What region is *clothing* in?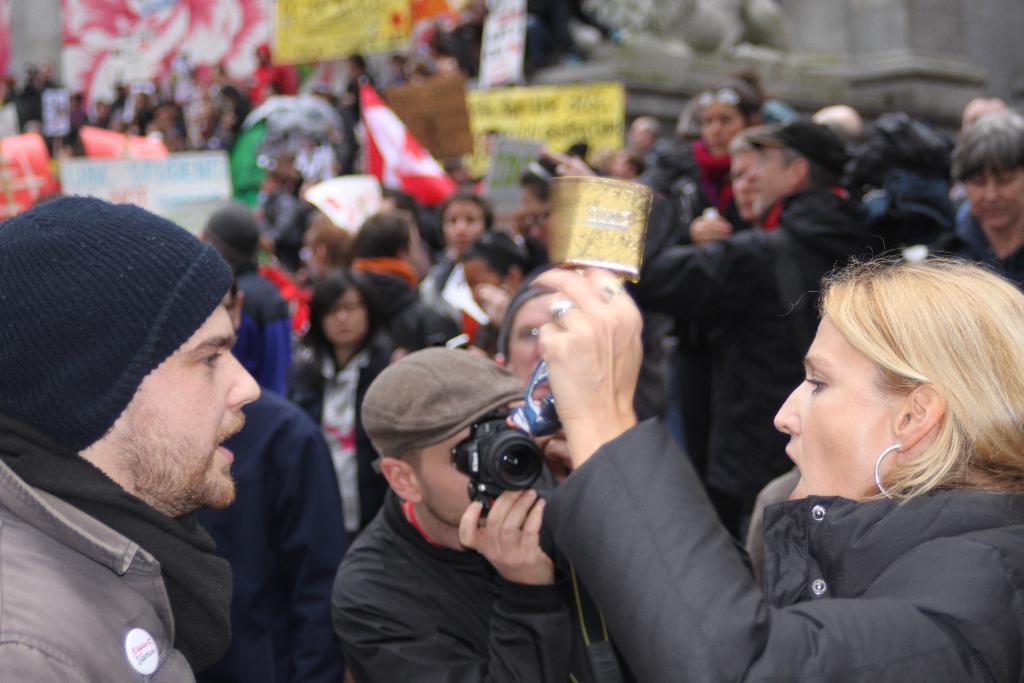
[530, 413, 1023, 682].
